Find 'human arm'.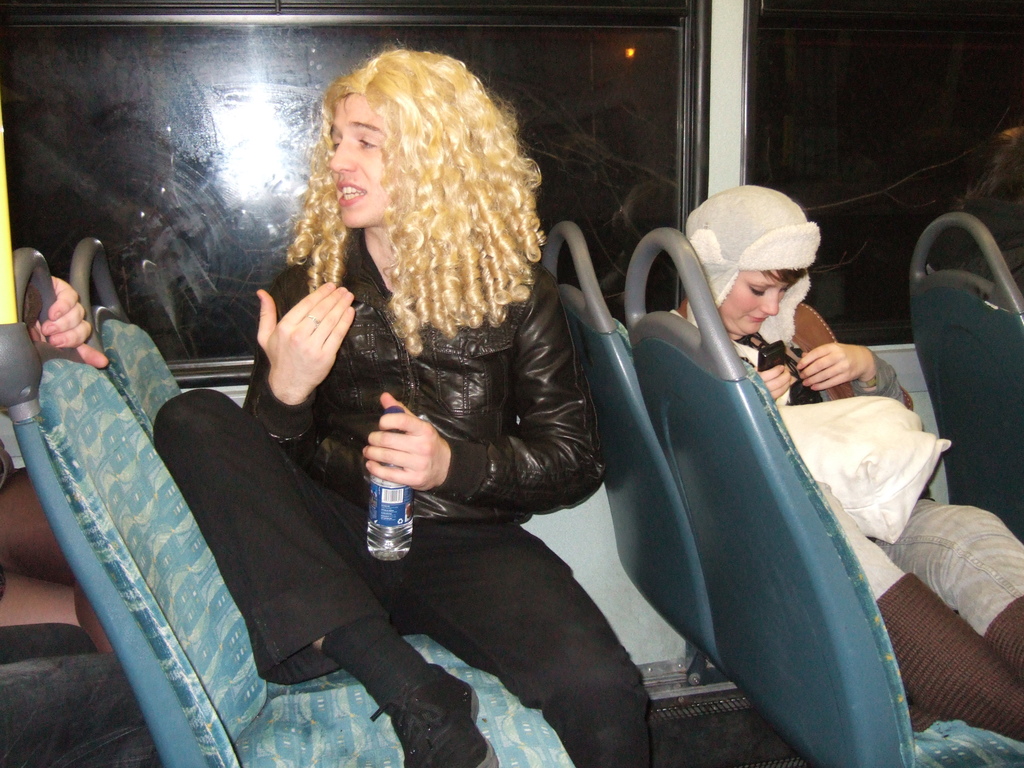
bbox(757, 362, 793, 401).
